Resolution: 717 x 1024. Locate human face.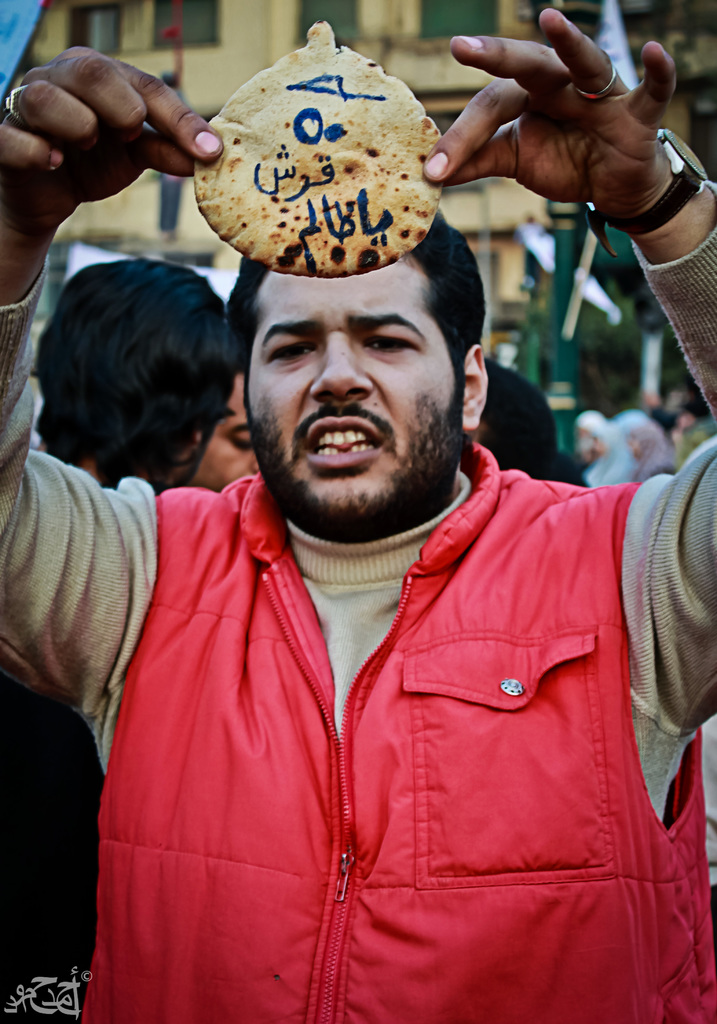
region(245, 240, 461, 534).
